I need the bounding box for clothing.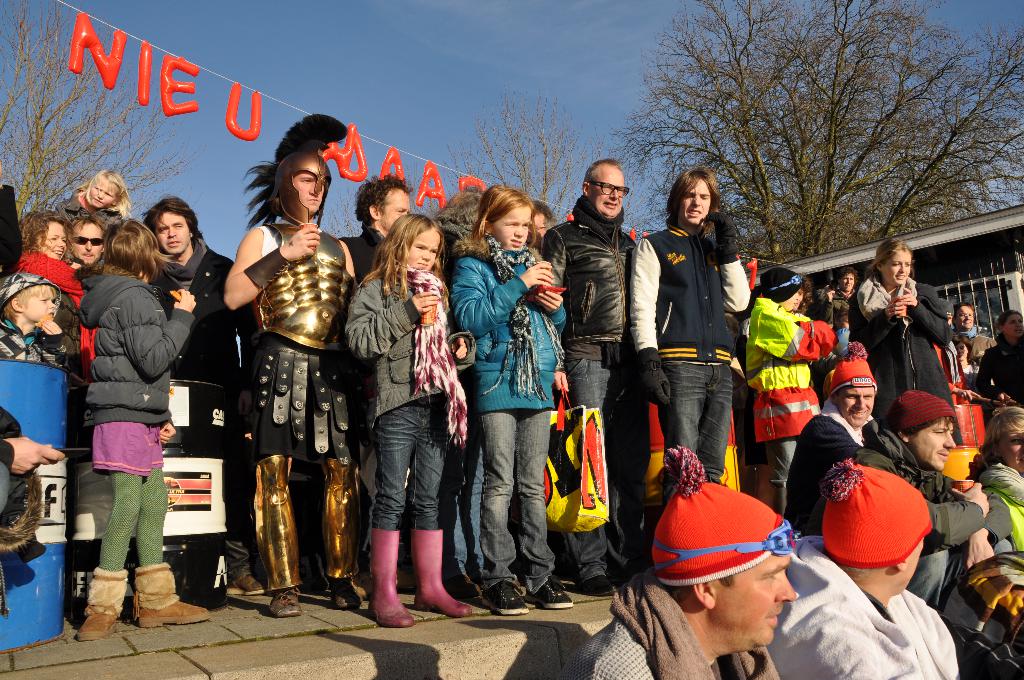
Here it is: <box>785,404,900,518</box>.
